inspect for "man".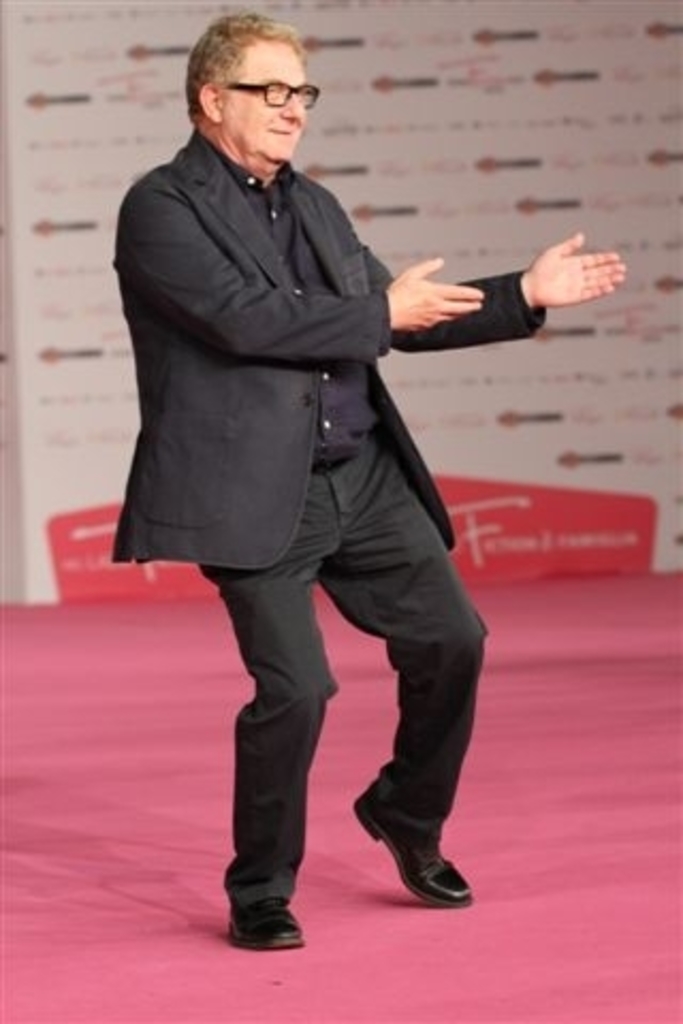
Inspection: box=[88, 45, 536, 939].
